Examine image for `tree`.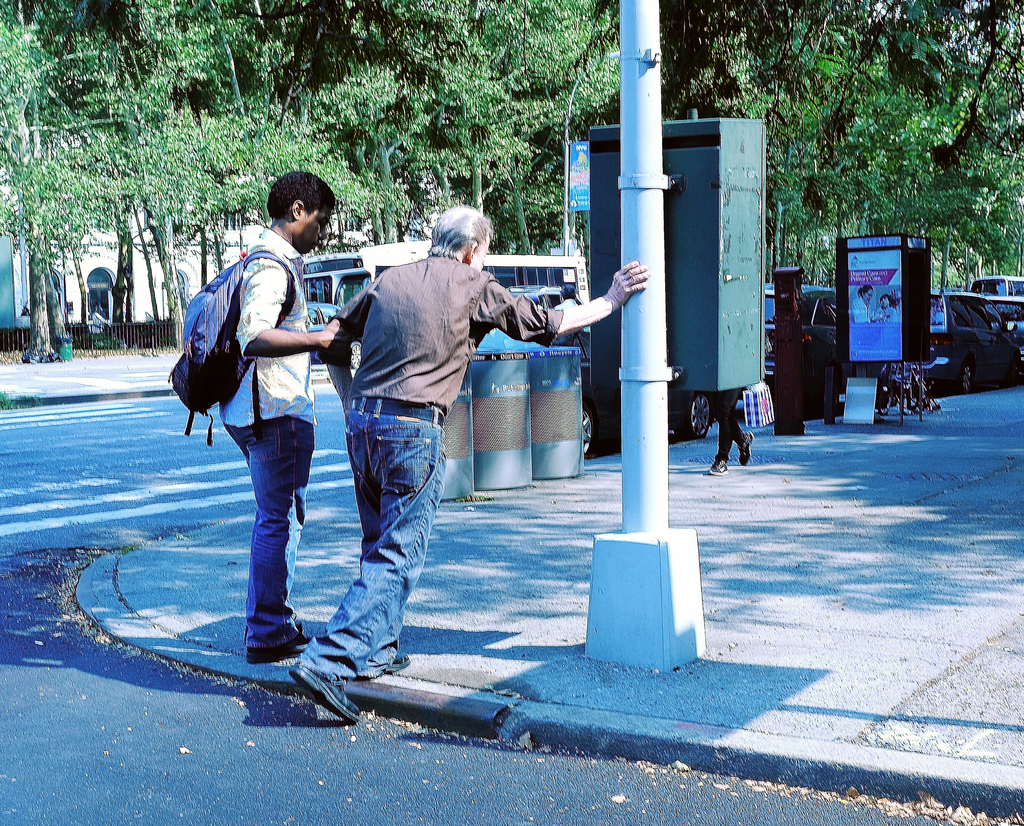
Examination result: x1=0 y1=0 x2=133 y2=365.
